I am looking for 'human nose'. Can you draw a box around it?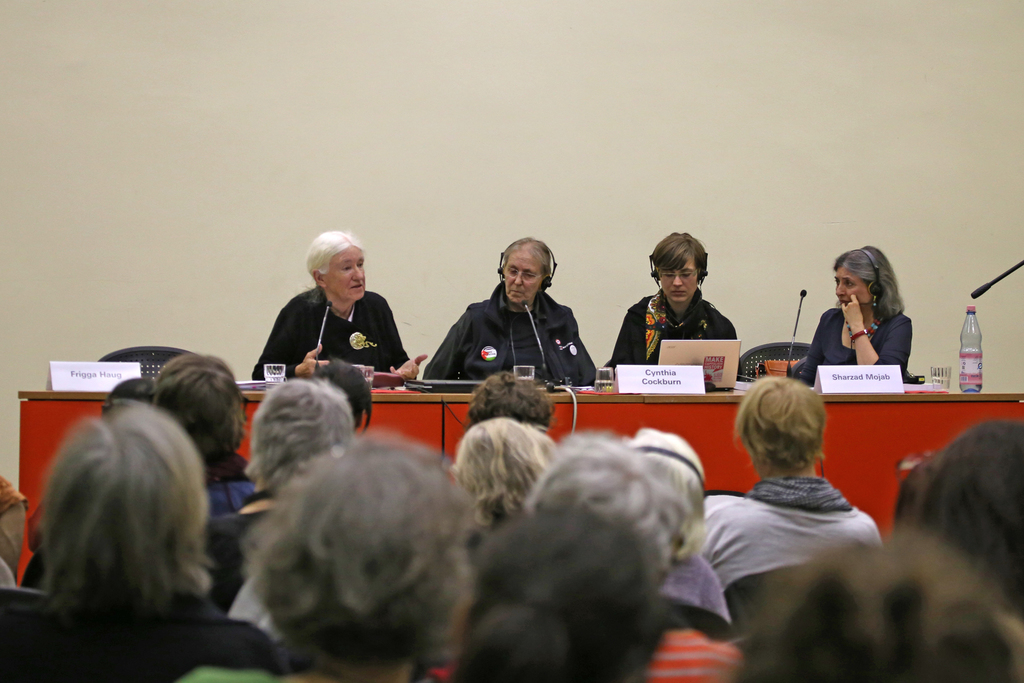
Sure, the bounding box is locate(834, 284, 849, 295).
